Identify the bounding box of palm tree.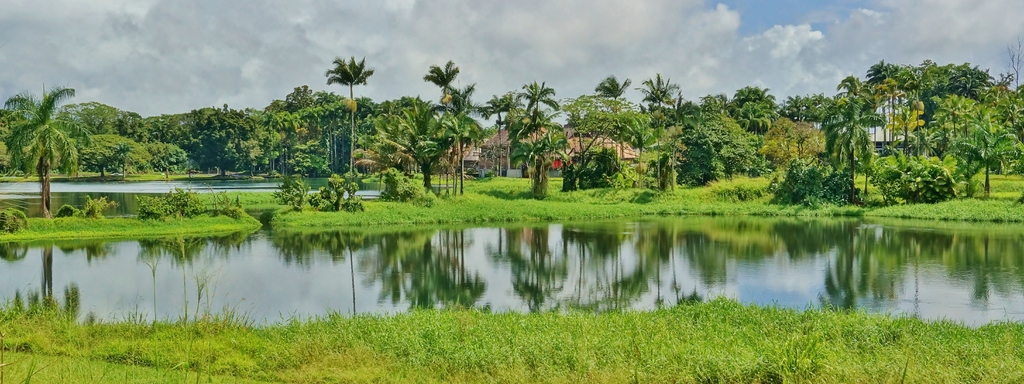
[left=3, top=79, right=90, bottom=194].
